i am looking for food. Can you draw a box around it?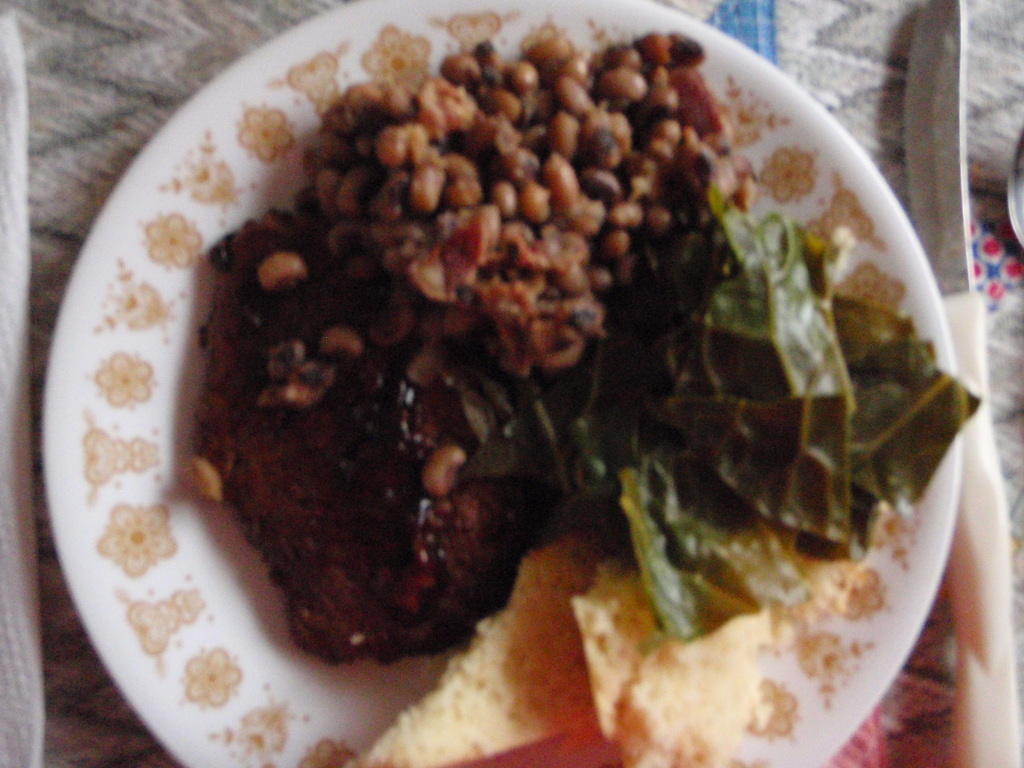
Sure, the bounding box is Rect(769, 505, 891, 650).
